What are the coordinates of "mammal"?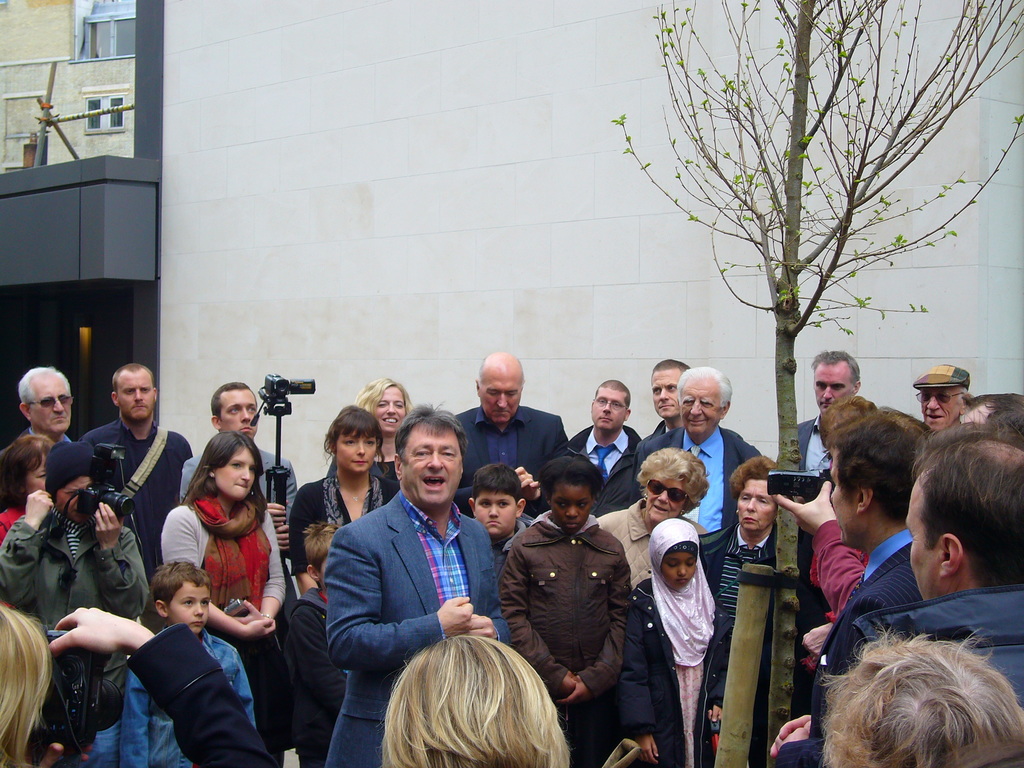
[left=87, top=355, right=190, bottom=577].
